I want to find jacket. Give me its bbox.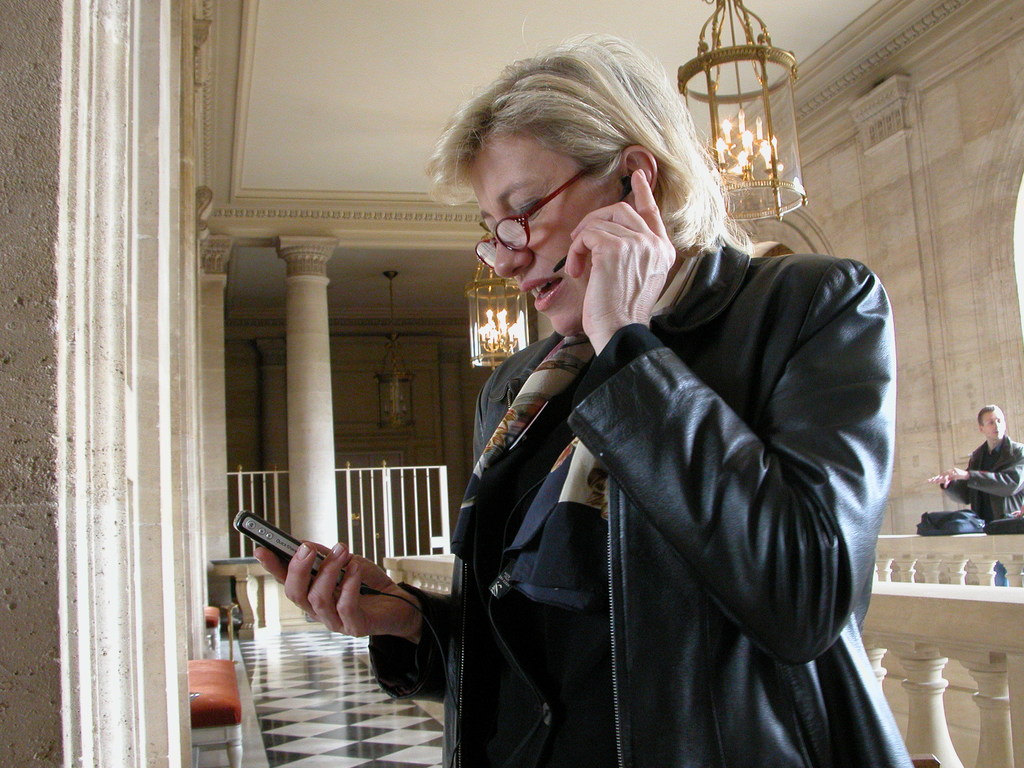
x1=947, y1=433, x2=1023, y2=532.
